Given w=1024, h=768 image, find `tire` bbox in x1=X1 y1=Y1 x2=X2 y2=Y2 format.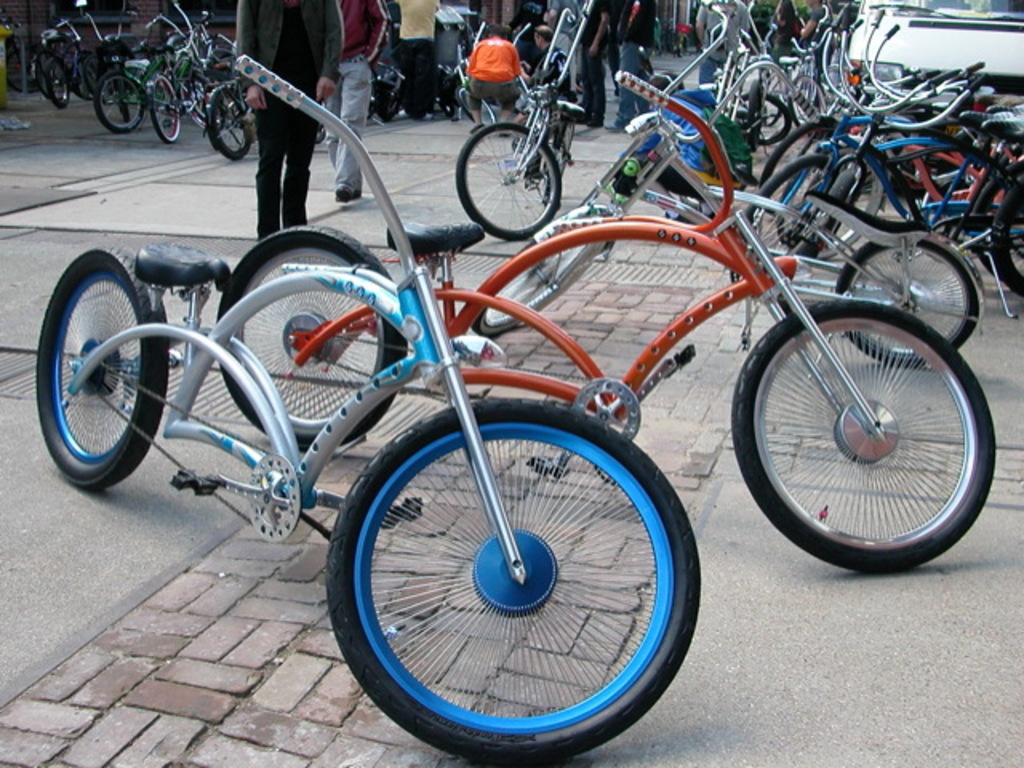
x1=989 y1=179 x2=1022 y2=296.
